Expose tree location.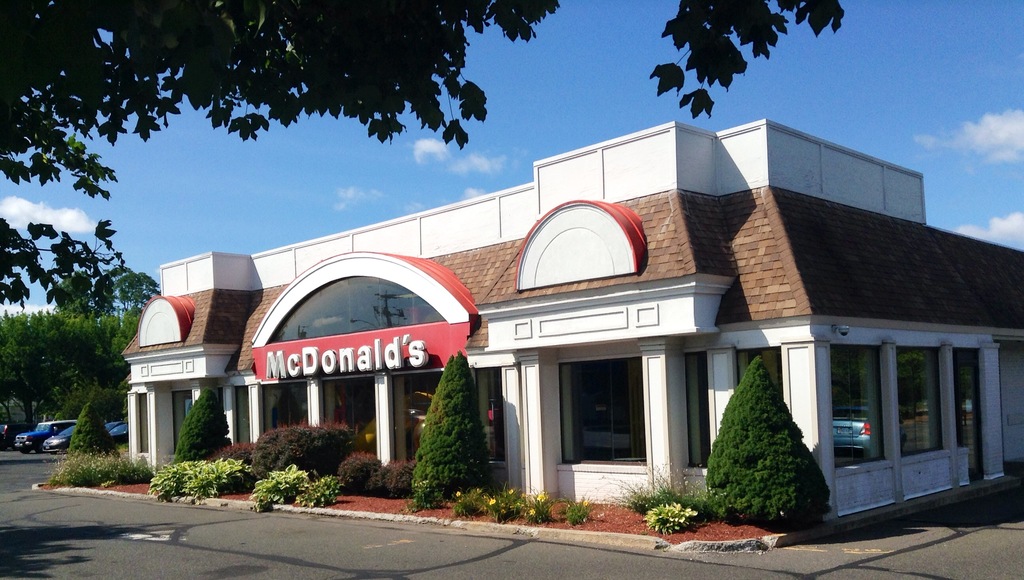
Exposed at Rect(59, 379, 127, 483).
